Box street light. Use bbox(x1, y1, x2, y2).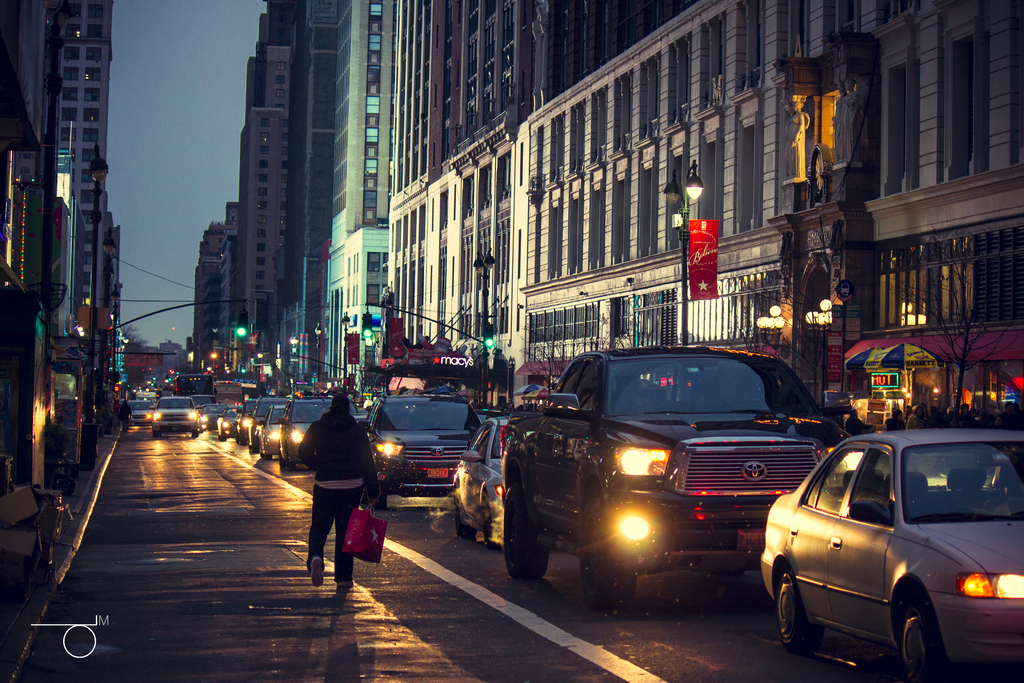
bbox(291, 328, 301, 384).
